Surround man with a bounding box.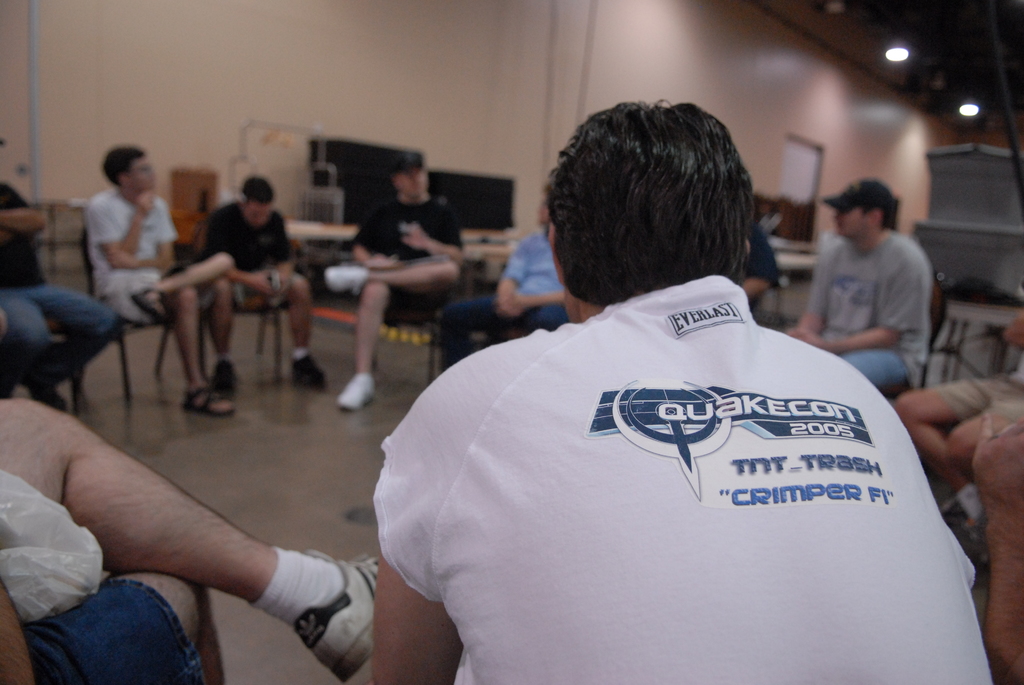
790:177:932:395.
